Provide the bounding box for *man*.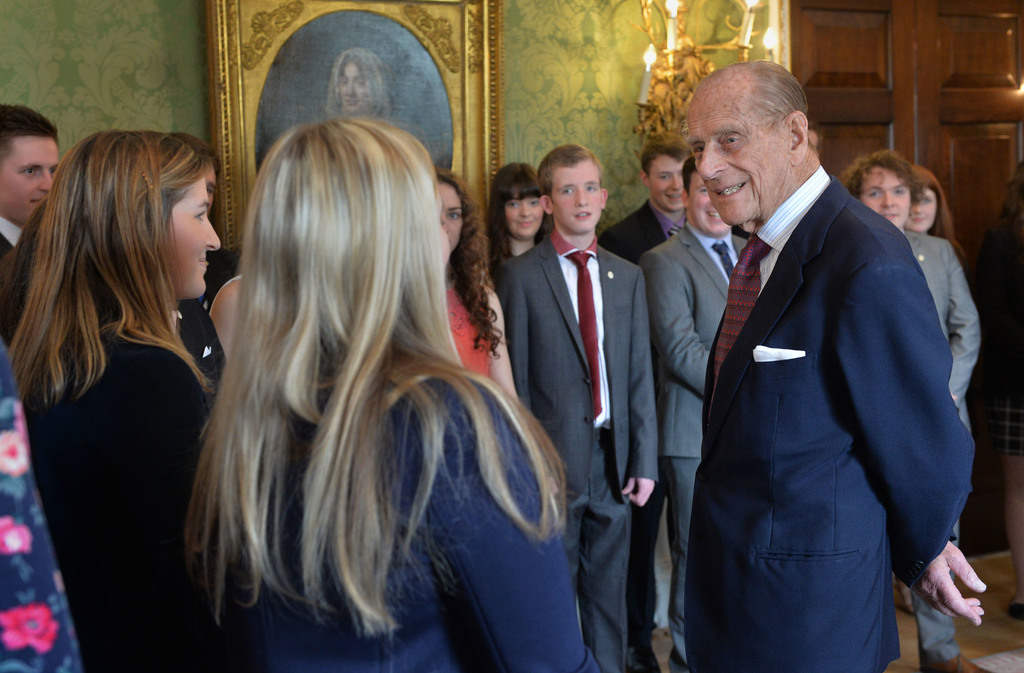
pyautogui.locateOnScreen(842, 146, 984, 672).
